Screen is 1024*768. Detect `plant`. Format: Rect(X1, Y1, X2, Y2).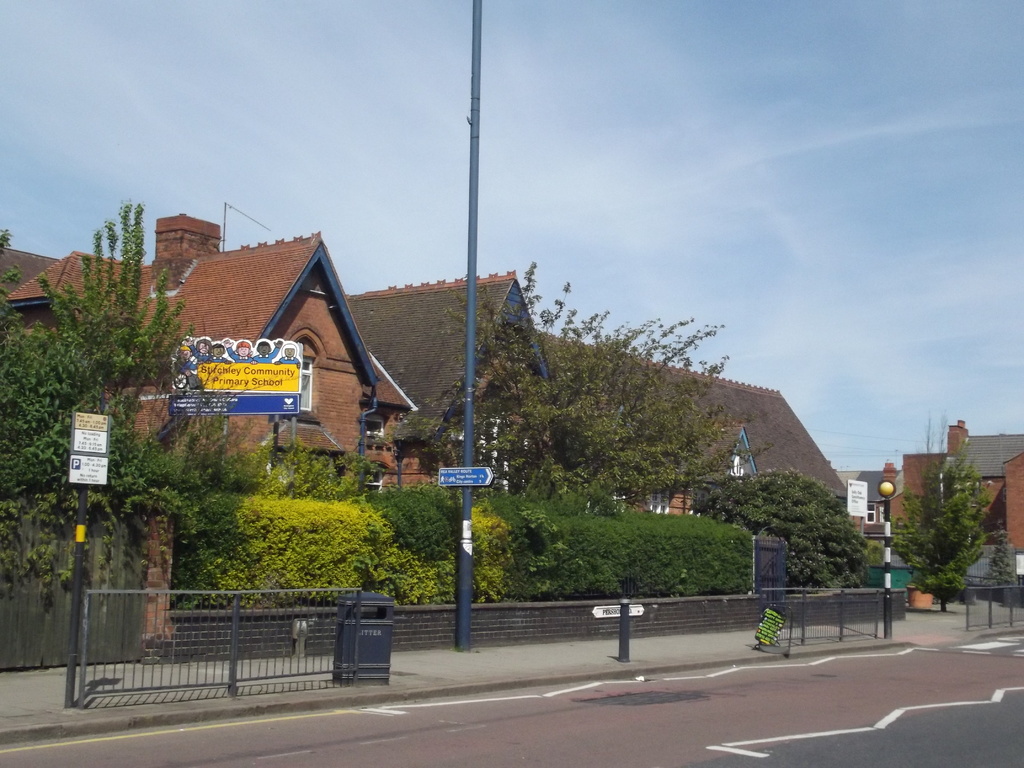
Rect(692, 471, 879, 591).
